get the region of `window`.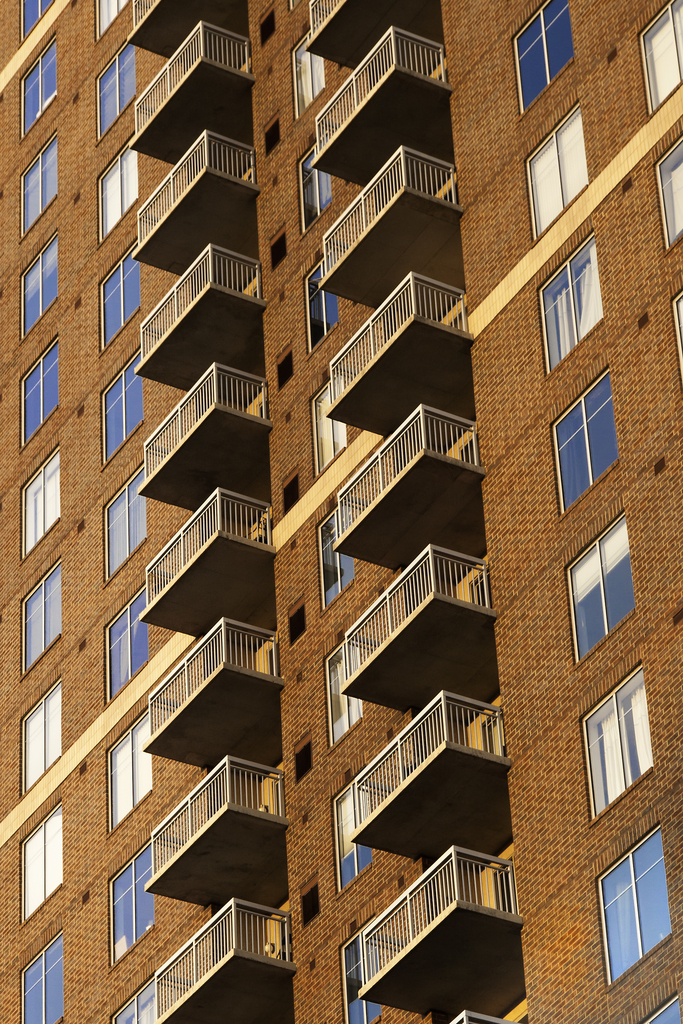
{"left": 113, "top": 982, "right": 154, "bottom": 1022}.
